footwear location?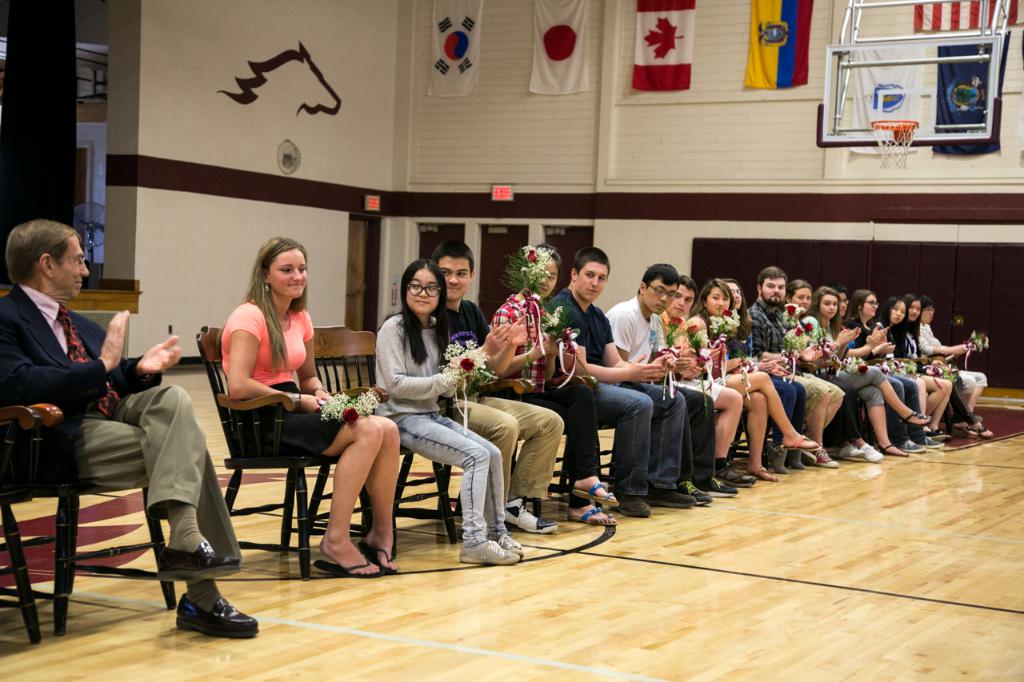
930,431,953,439
